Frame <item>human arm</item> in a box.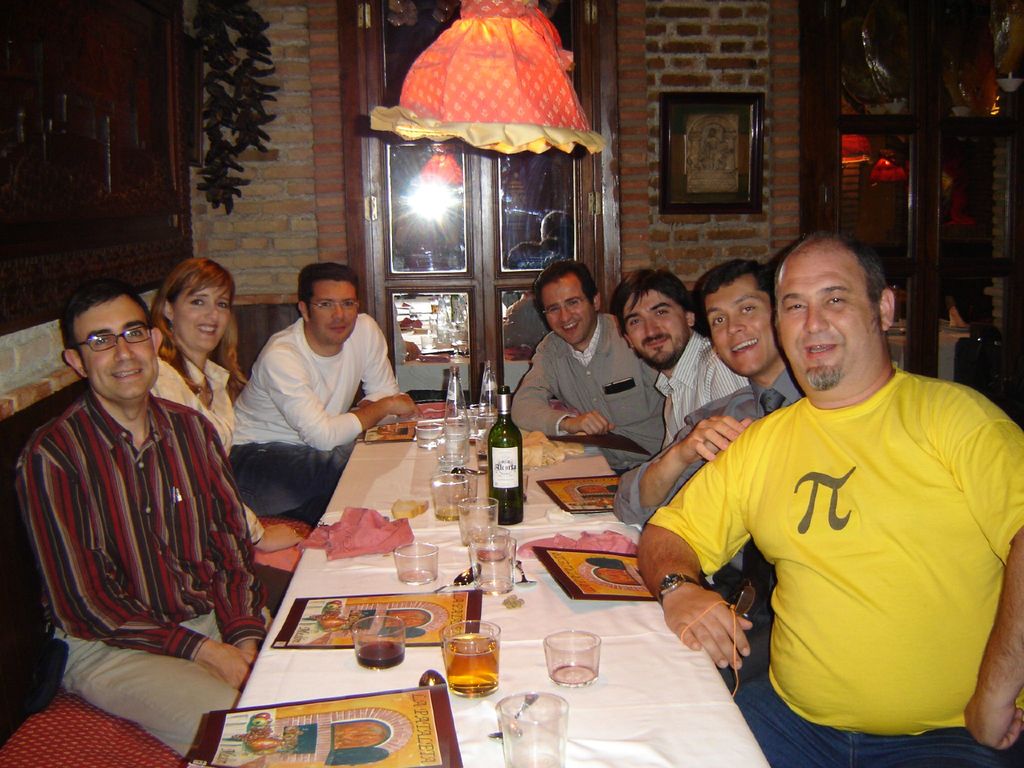
[190,413,266,668].
